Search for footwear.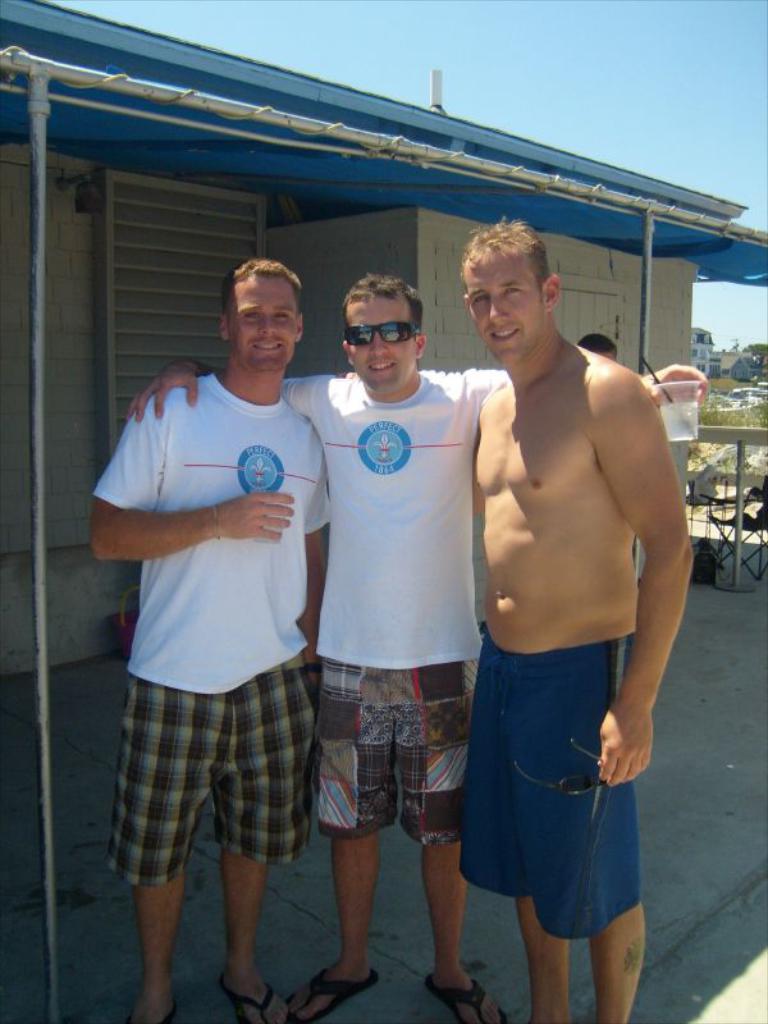
Found at region(215, 978, 284, 1023).
